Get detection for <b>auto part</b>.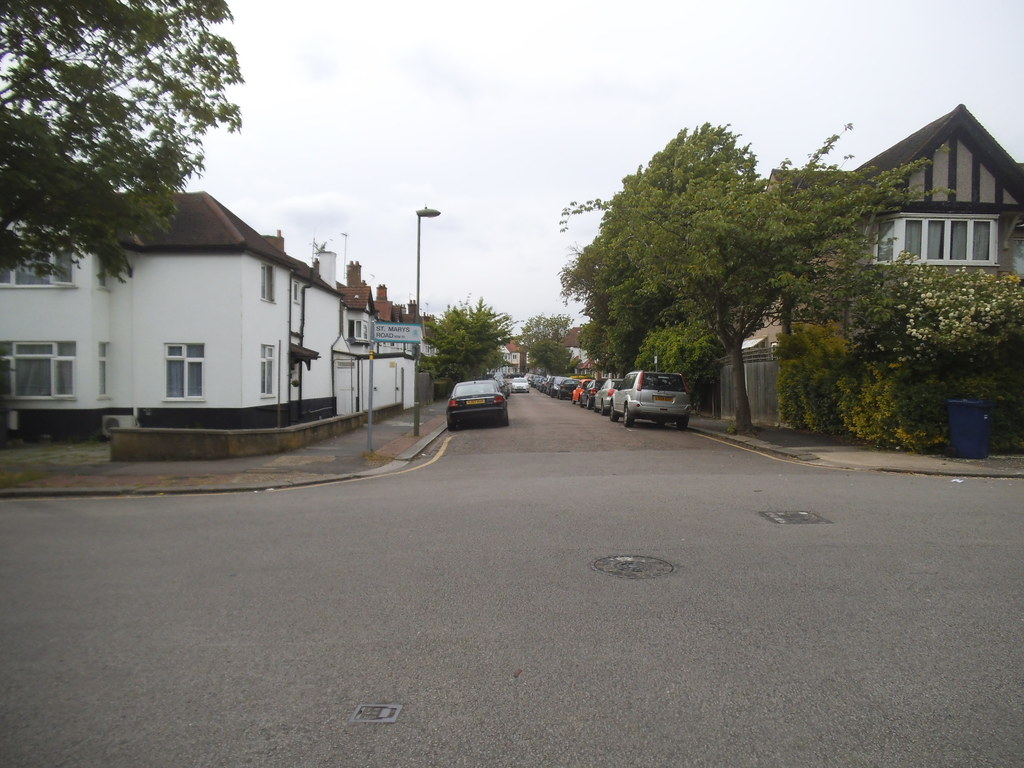
Detection: (443, 383, 514, 431).
